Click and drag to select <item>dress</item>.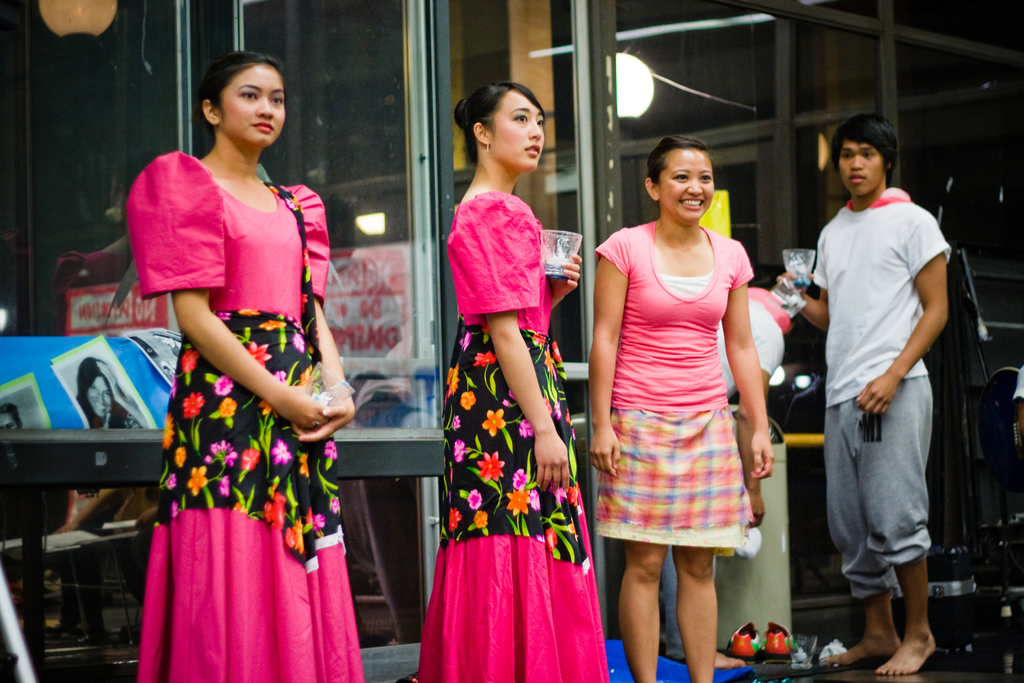
Selection: 120 140 351 682.
